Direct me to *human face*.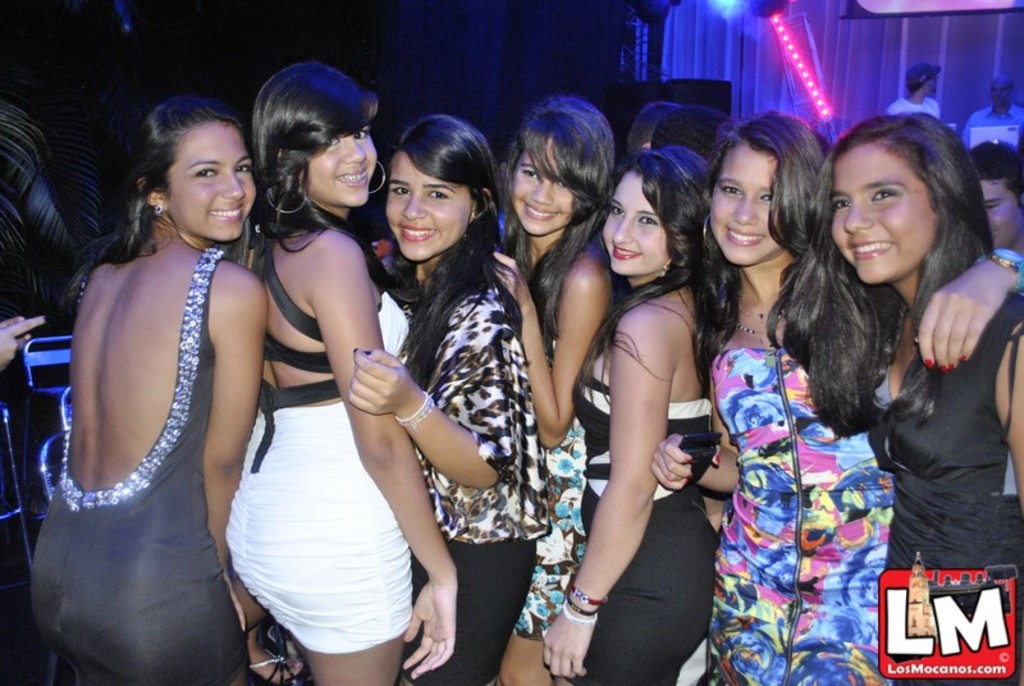
Direction: bbox=[511, 128, 579, 235].
